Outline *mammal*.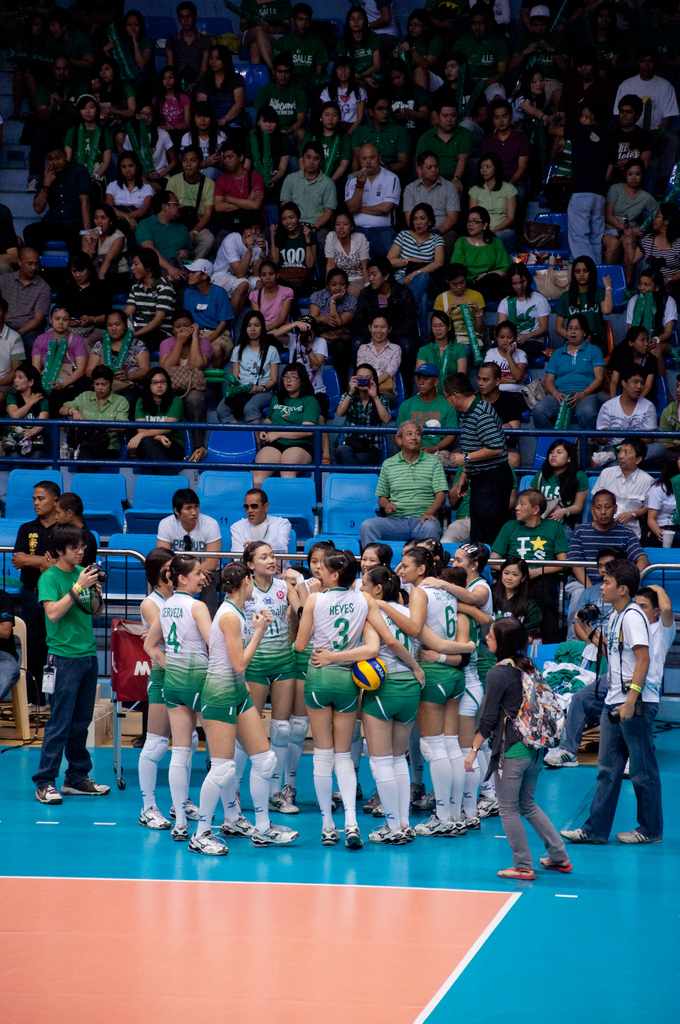
Outline: [x1=396, y1=6, x2=447, y2=65].
